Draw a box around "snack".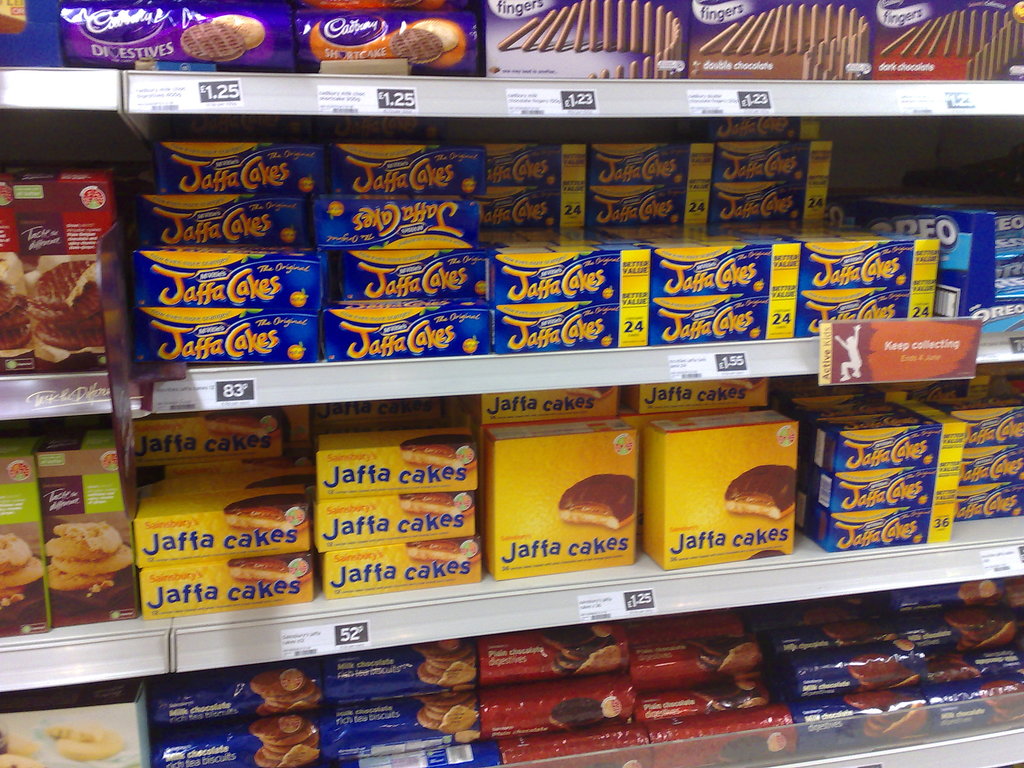
(225, 491, 303, 540).
